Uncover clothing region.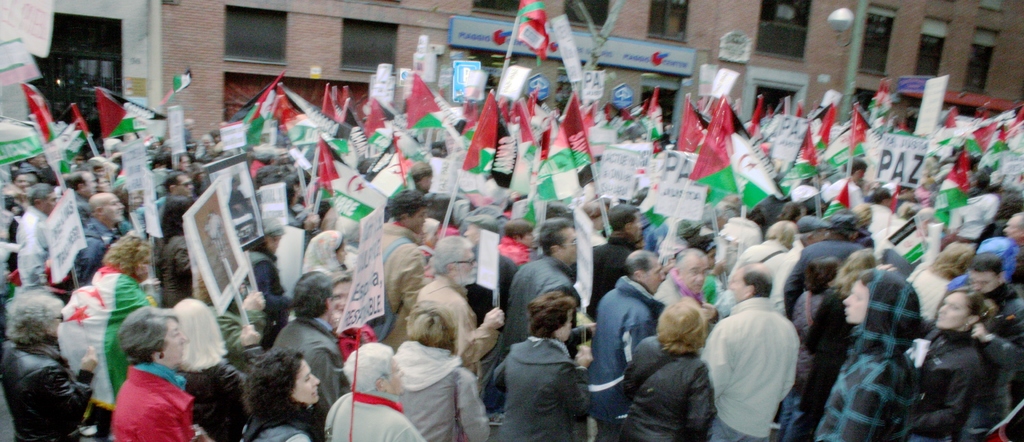
Uncovered: [230, 191, 258, 236].
